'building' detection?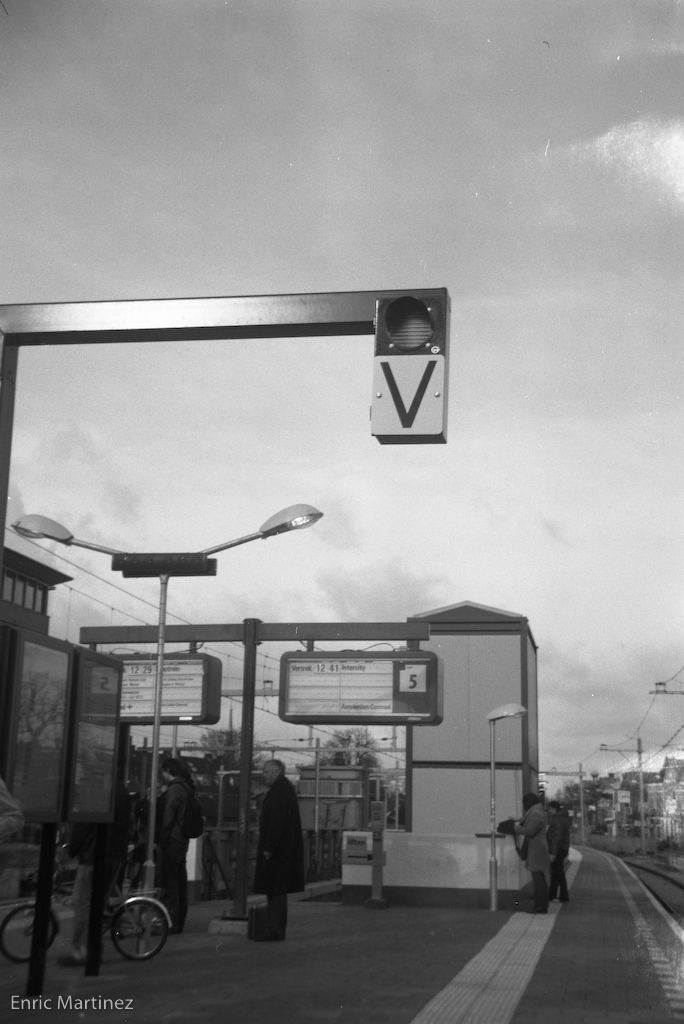
{"x1": 0, "y1": 478, "x2": 72, "y2": 780}
